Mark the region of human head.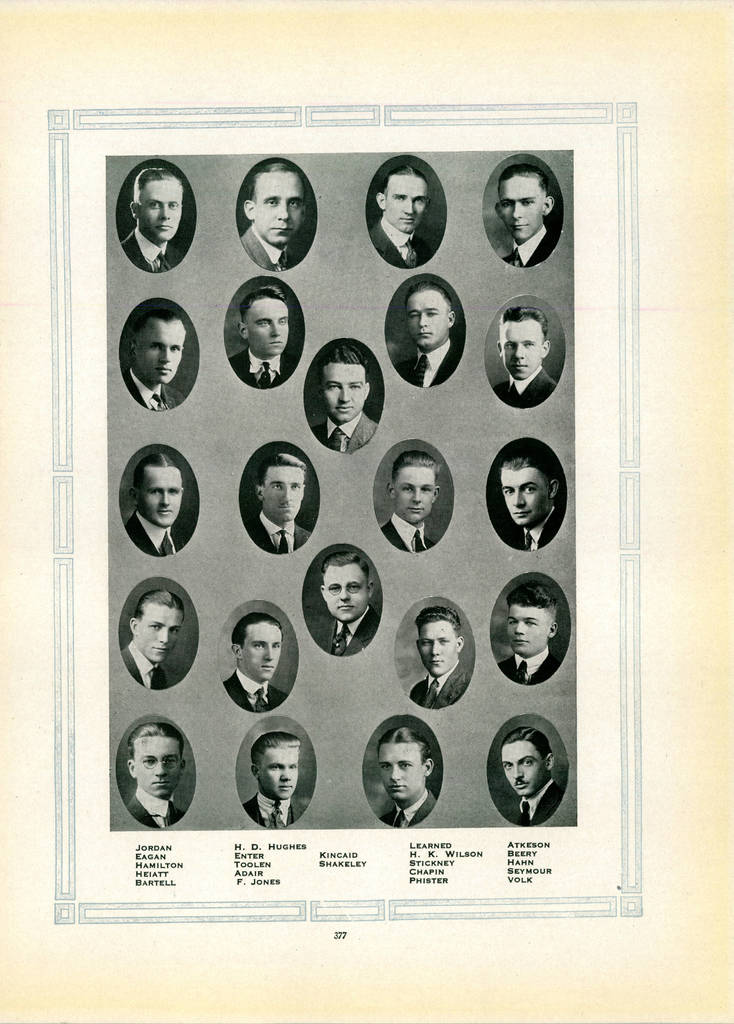
Region: <bbox>412, 606, 469, 669</bbox>.
